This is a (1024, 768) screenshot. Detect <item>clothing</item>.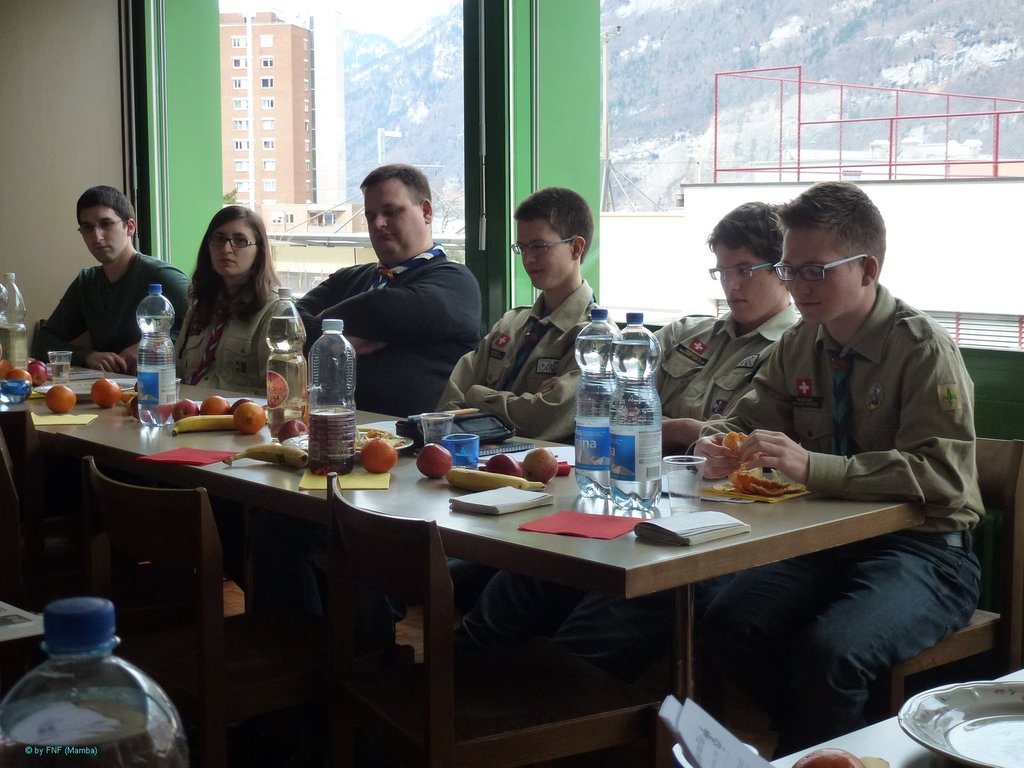
[left=204, top=241, right=479, bottom=656].
